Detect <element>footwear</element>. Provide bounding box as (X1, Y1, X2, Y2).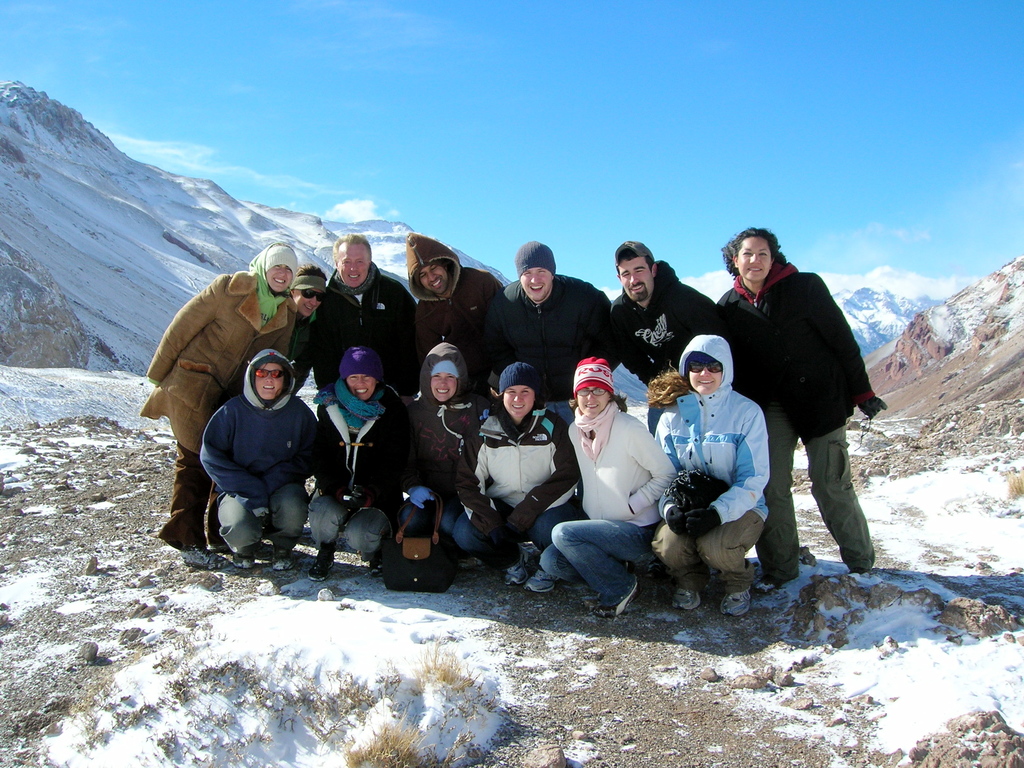
(673, 586, 702, 611).
